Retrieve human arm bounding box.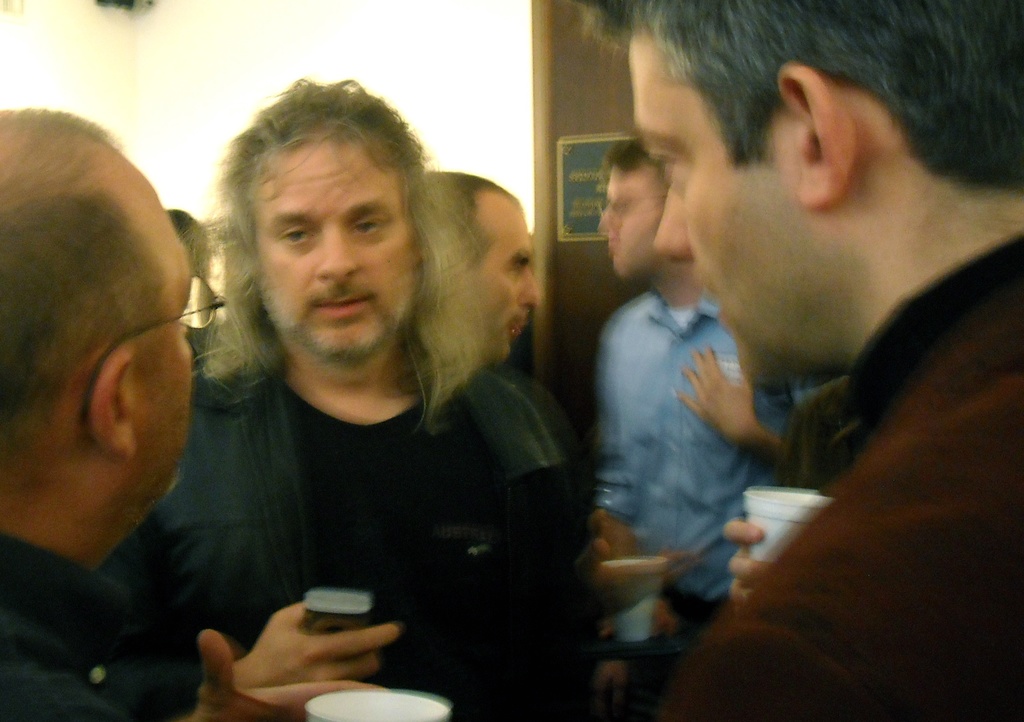
Bounding box: 699 343 808 453.
